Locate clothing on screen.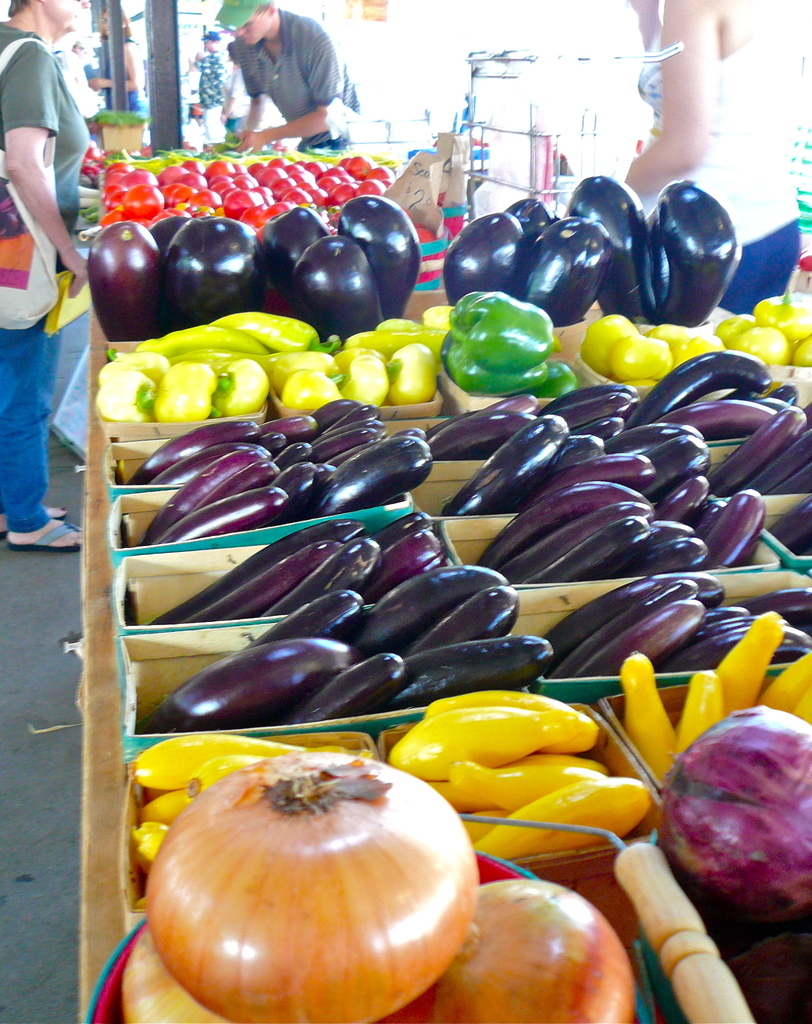
On screen at box=[173, 44, 232, 124].
